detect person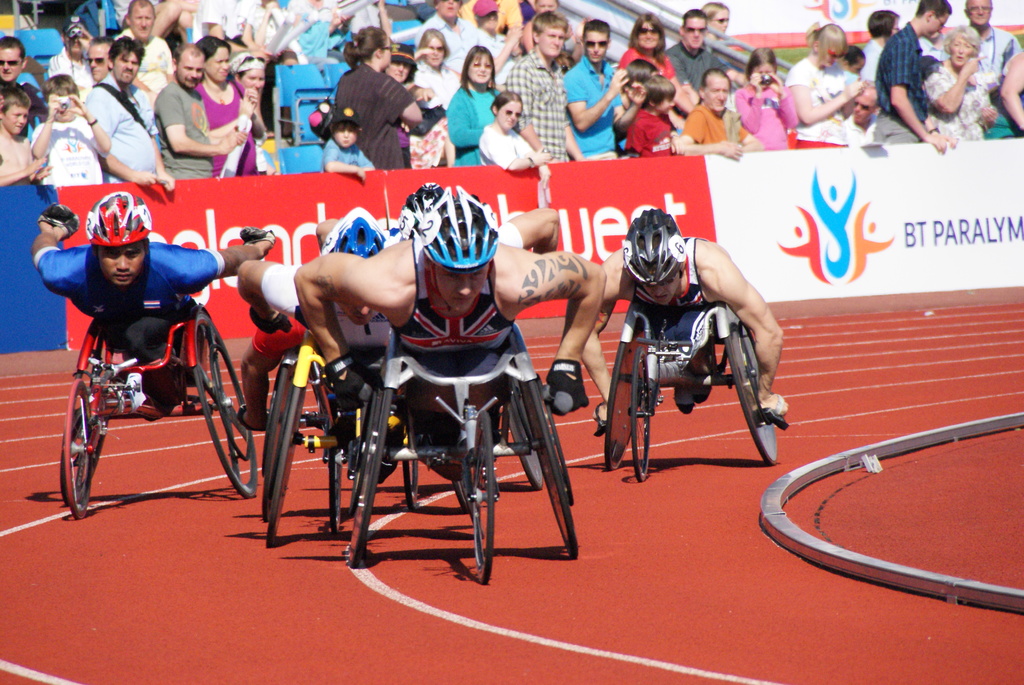
BBox(873, 0, 959, 153)
